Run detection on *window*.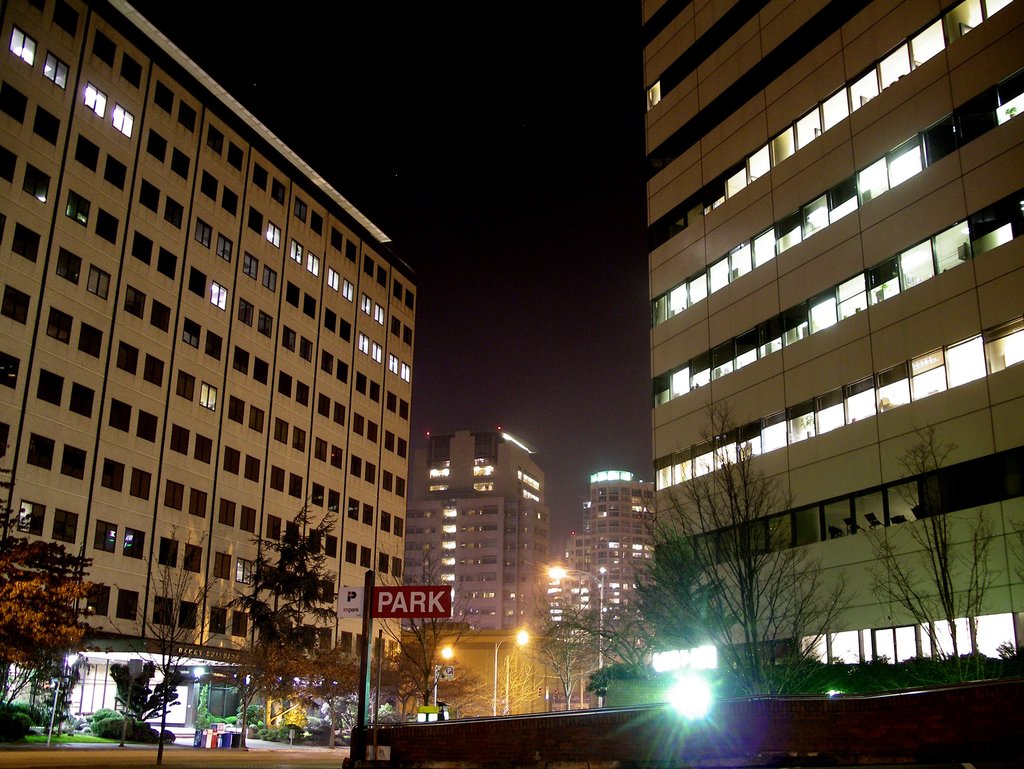
Result: (x1=391, y1=553, x2=400, y2=576).
